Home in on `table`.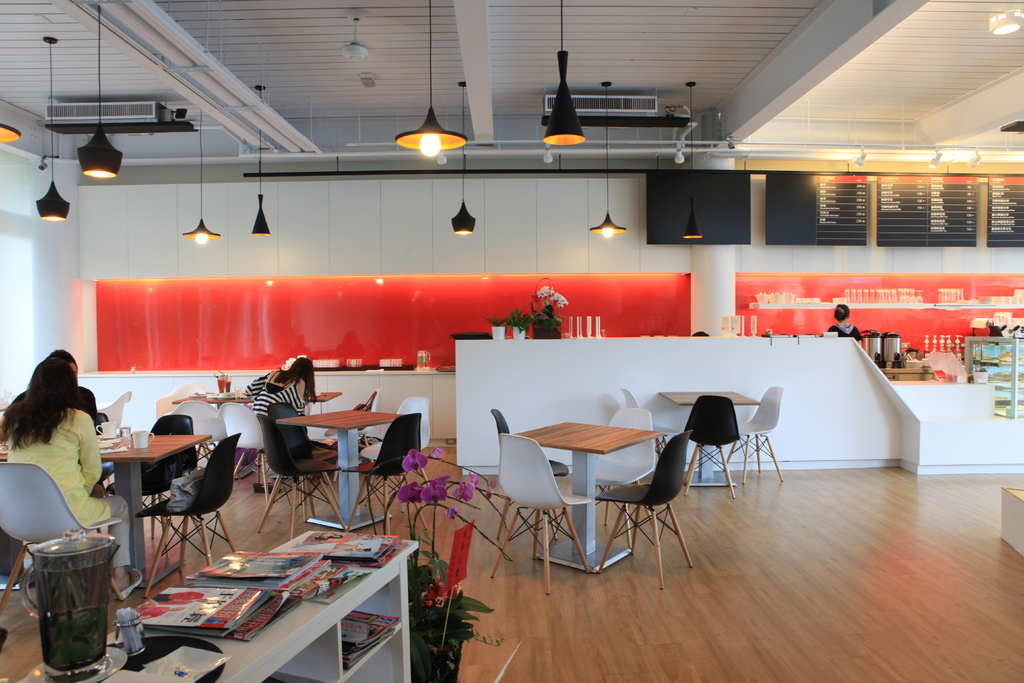
Homed in at bbox=(273, 408, 399, 531).
